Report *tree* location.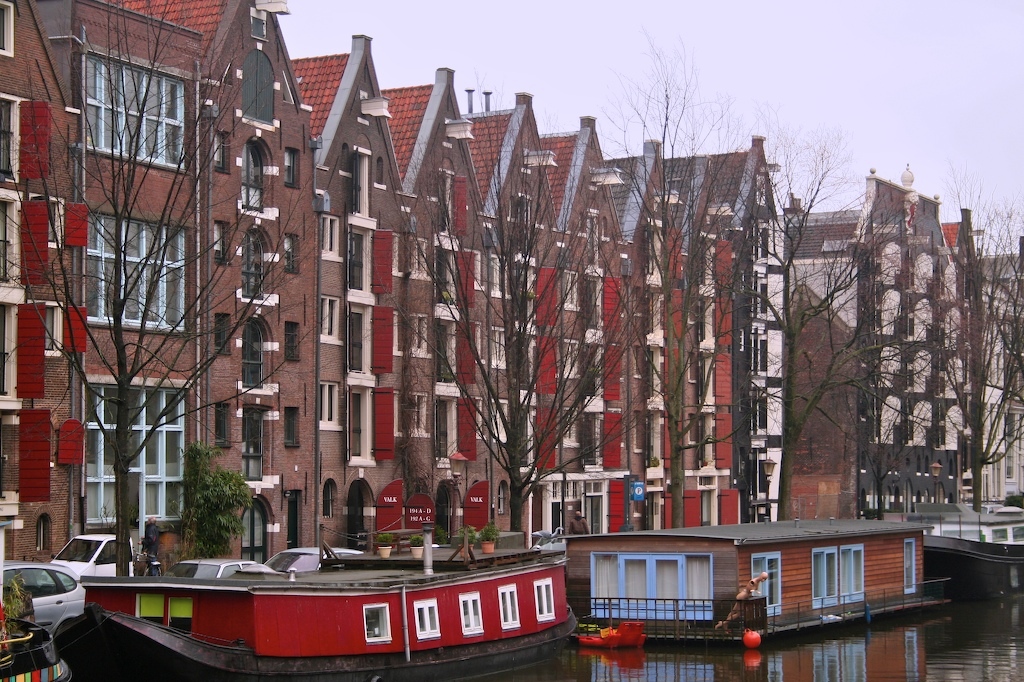
Report: region(578, 21, 747, 523).
